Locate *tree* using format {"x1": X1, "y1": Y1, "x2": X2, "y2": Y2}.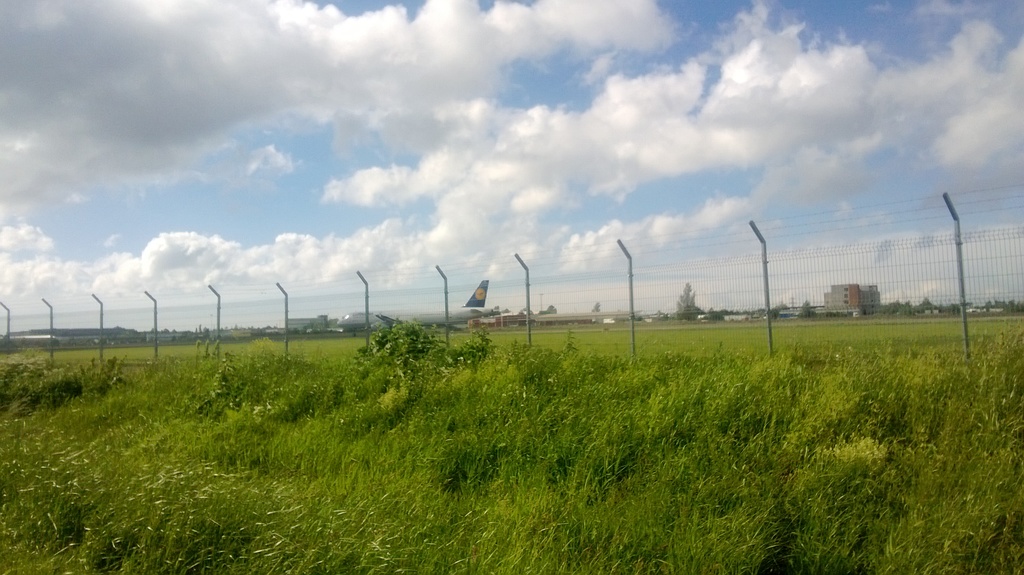
{"x1": 878, "y1": 298, "x2": 909, "y2": 315}.
